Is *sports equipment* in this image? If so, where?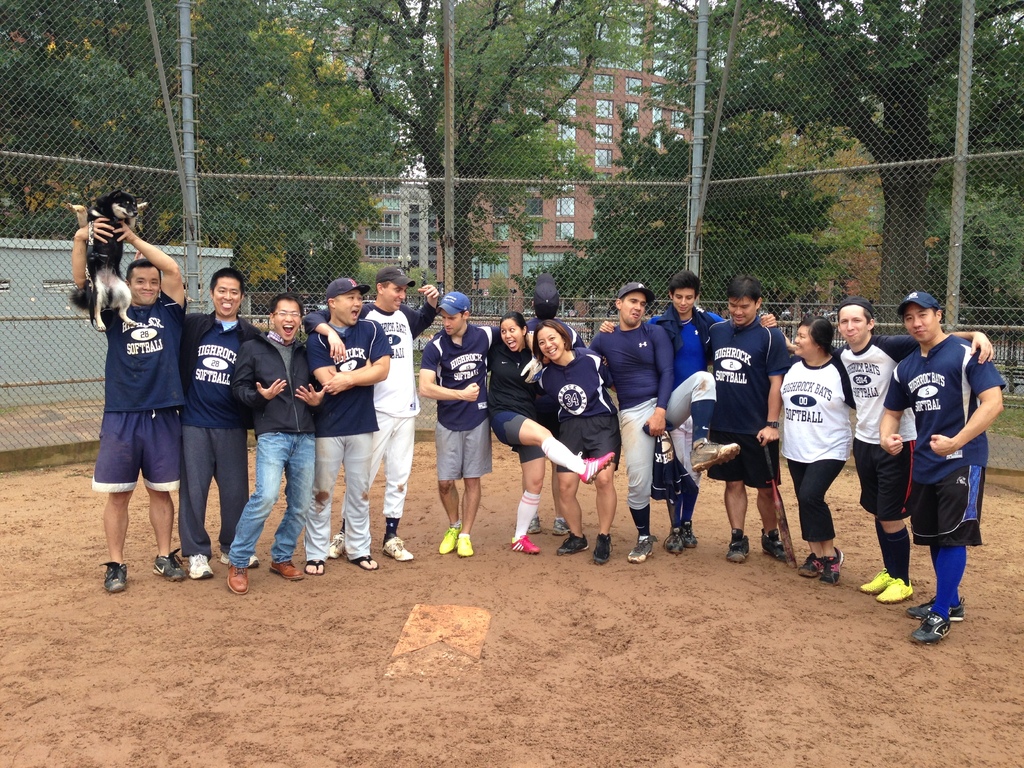
Yes, at bbox=(454, 531, 472, 553).
